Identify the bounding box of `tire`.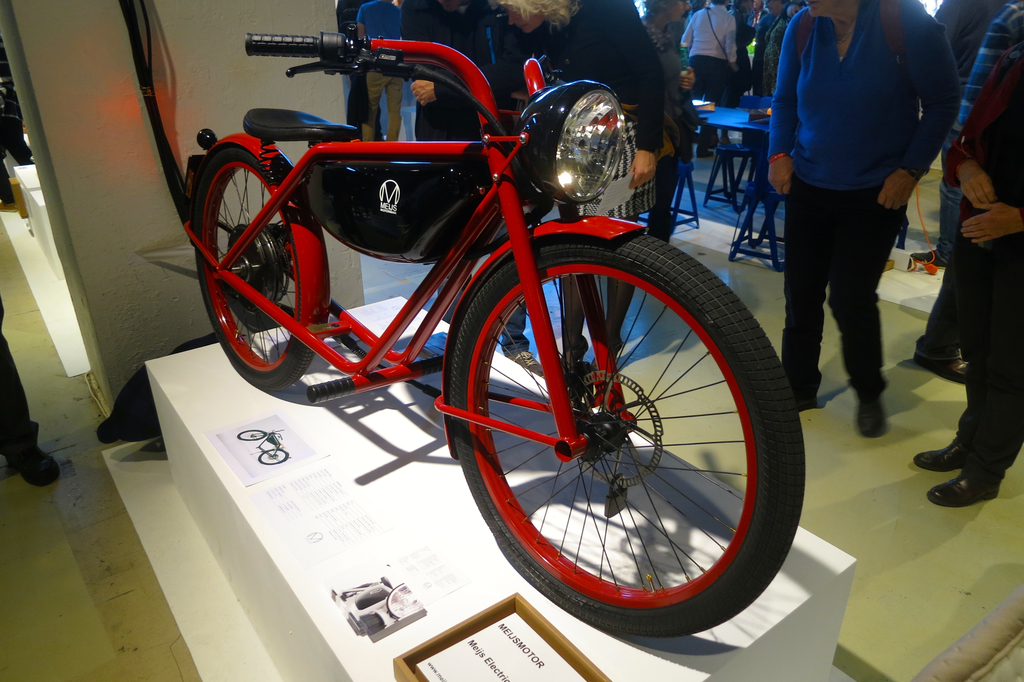
bbox=(445, 234, 806, 629).
